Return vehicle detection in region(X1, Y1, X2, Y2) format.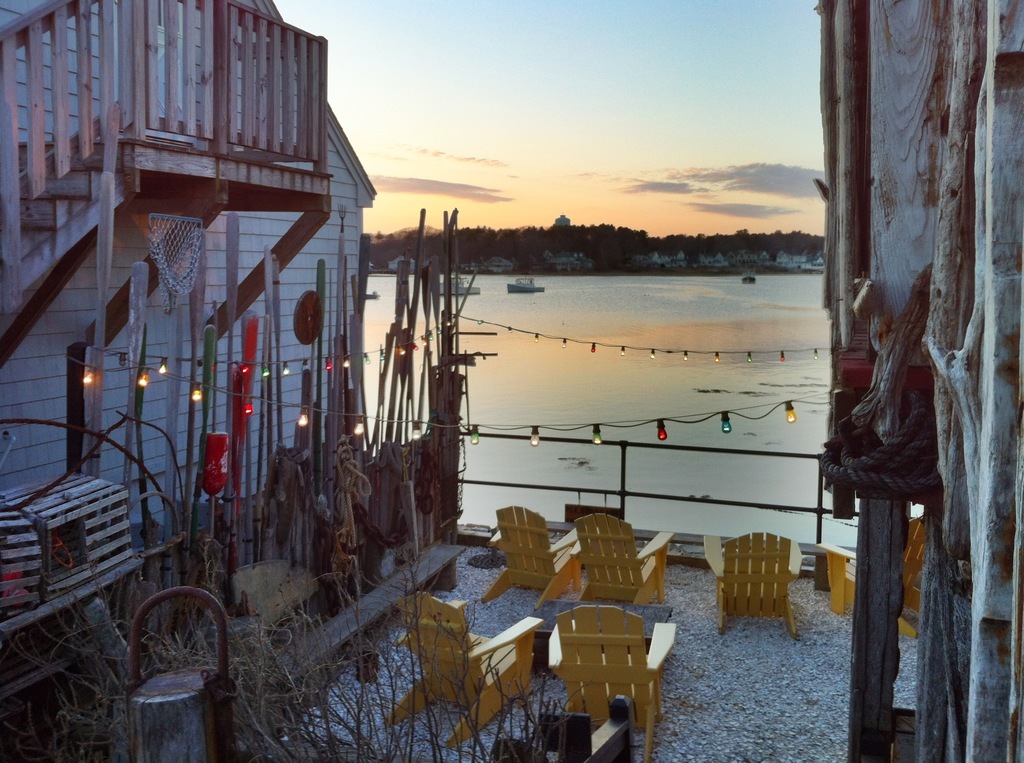
region(505, 272, 545, 297).
